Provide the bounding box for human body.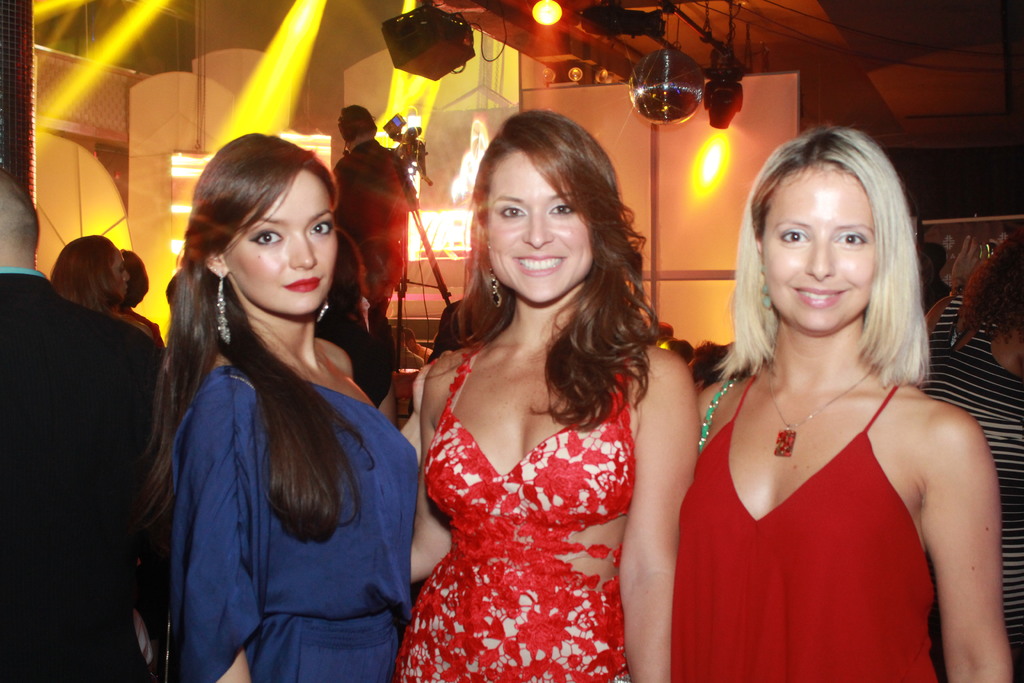
box=[335, 131, 410, 325].
